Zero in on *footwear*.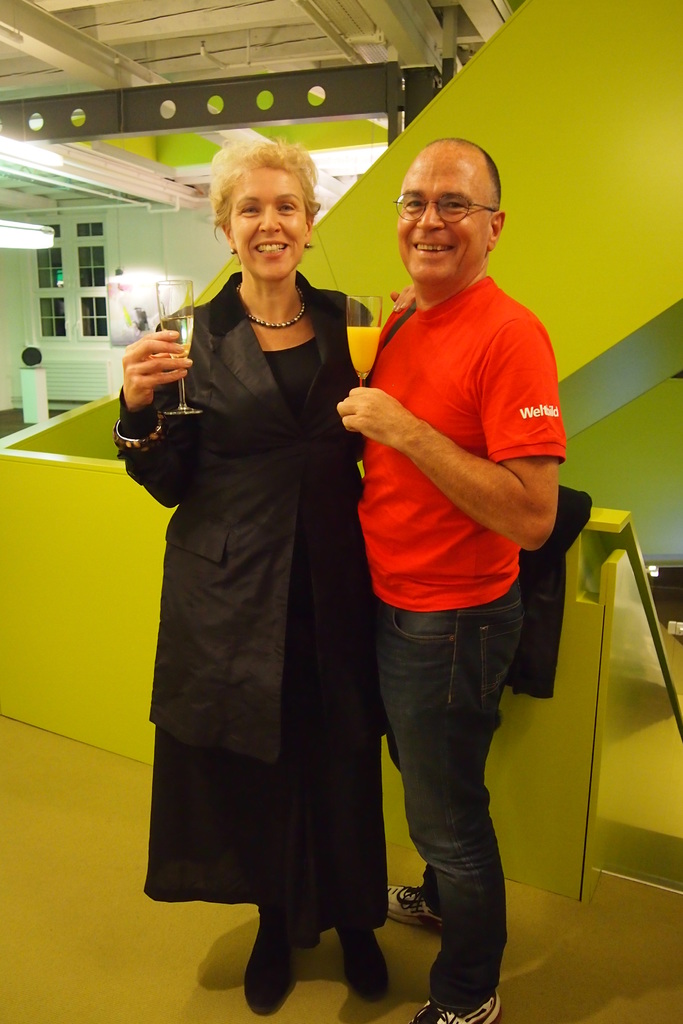
Zeroed in: 385 865 445 927.
